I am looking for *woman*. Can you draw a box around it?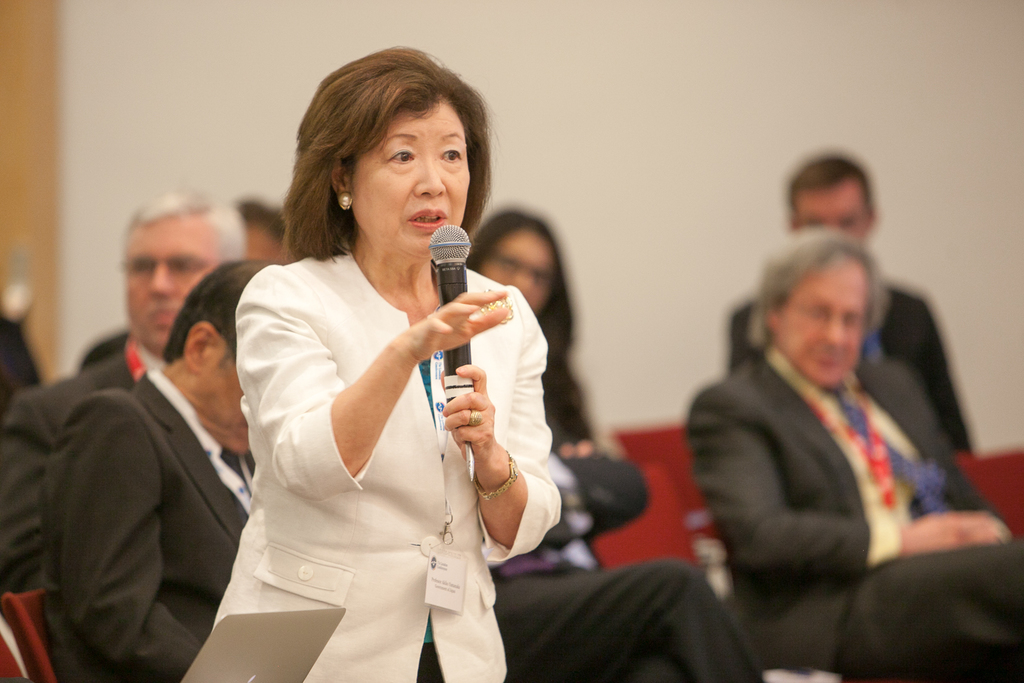
Sure, the bounding box is 218:39:572:682.
